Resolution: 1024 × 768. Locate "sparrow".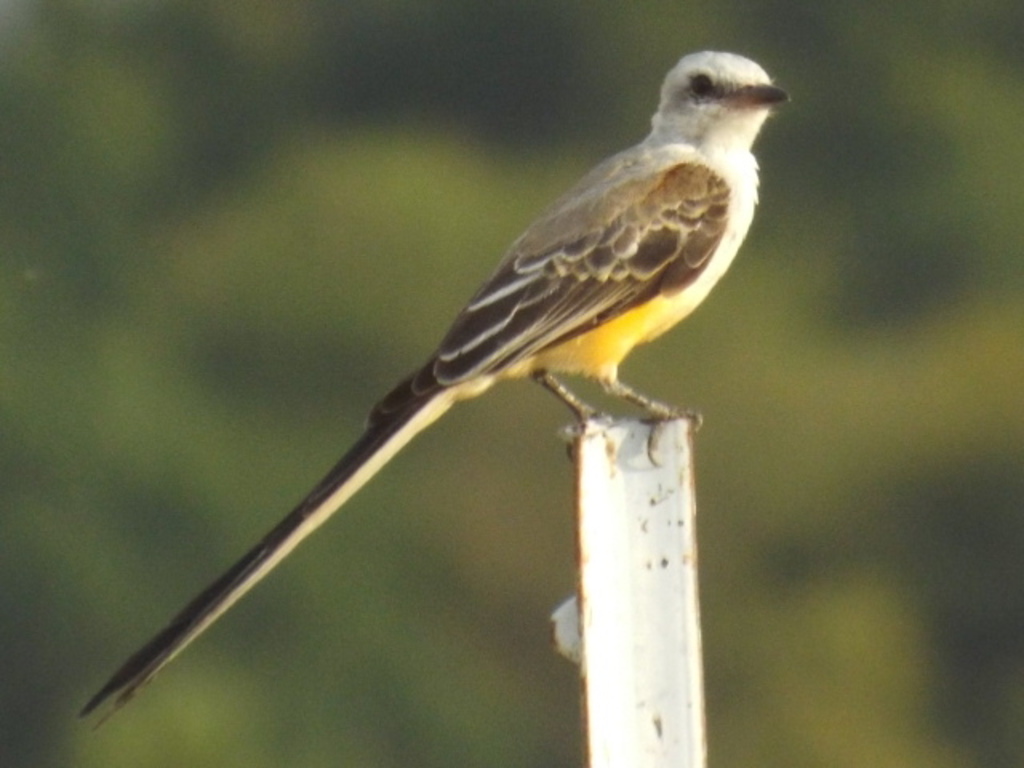
region(80, 45, 798, 730).
